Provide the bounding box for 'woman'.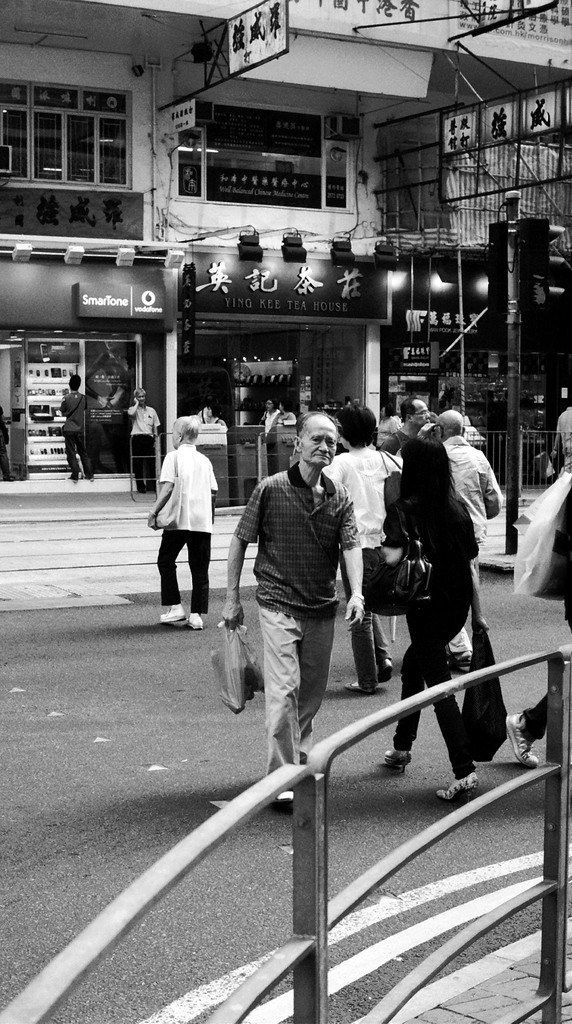
bbox(344, 438, 501, 815).
